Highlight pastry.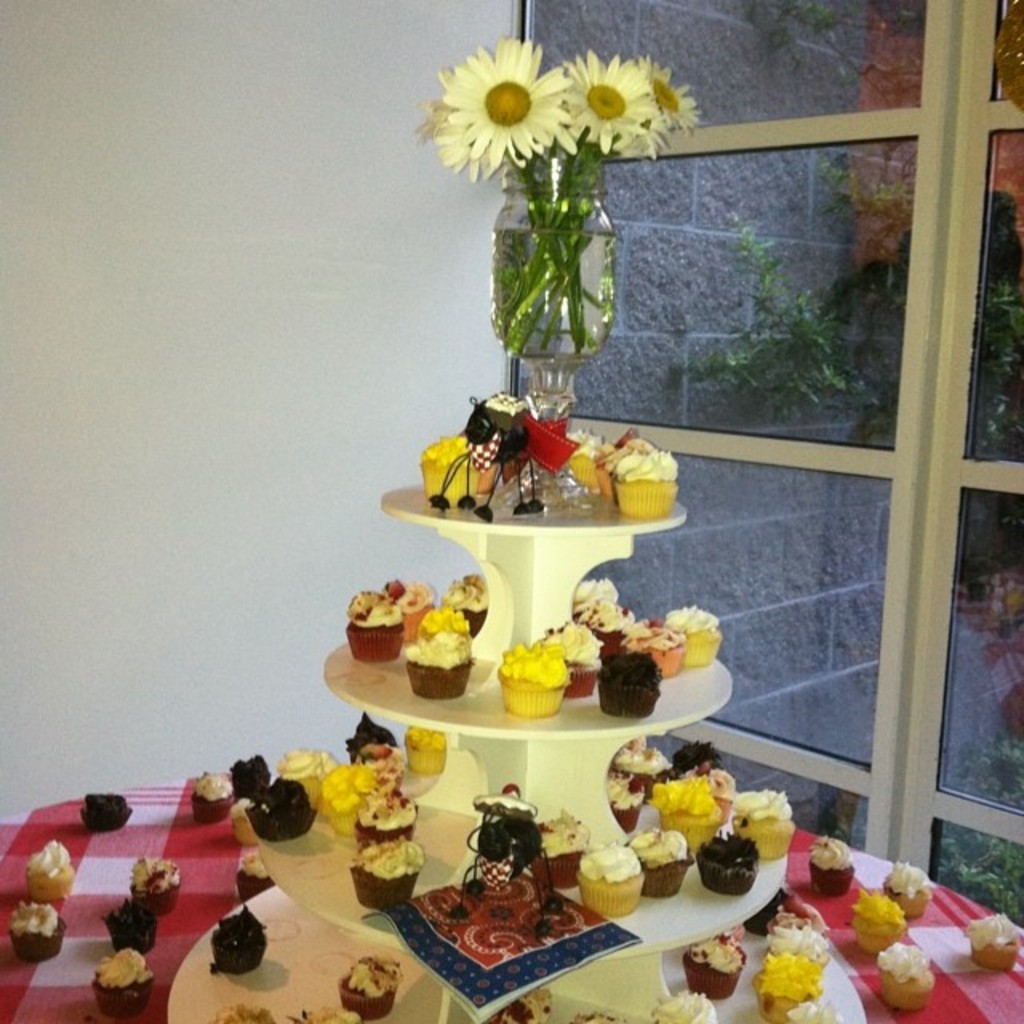
Highlighted region: 194/773/227/819.
